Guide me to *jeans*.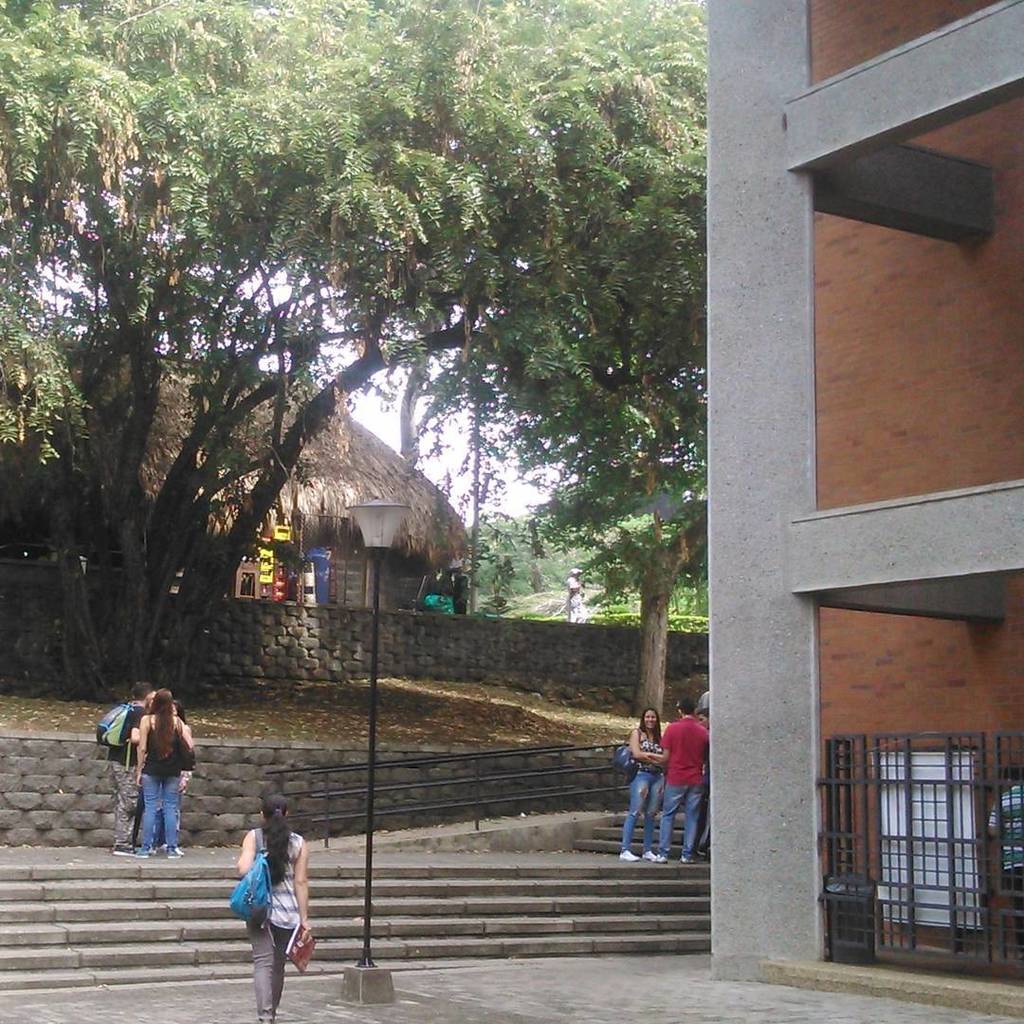
Guidance: (623,770,664,851).
